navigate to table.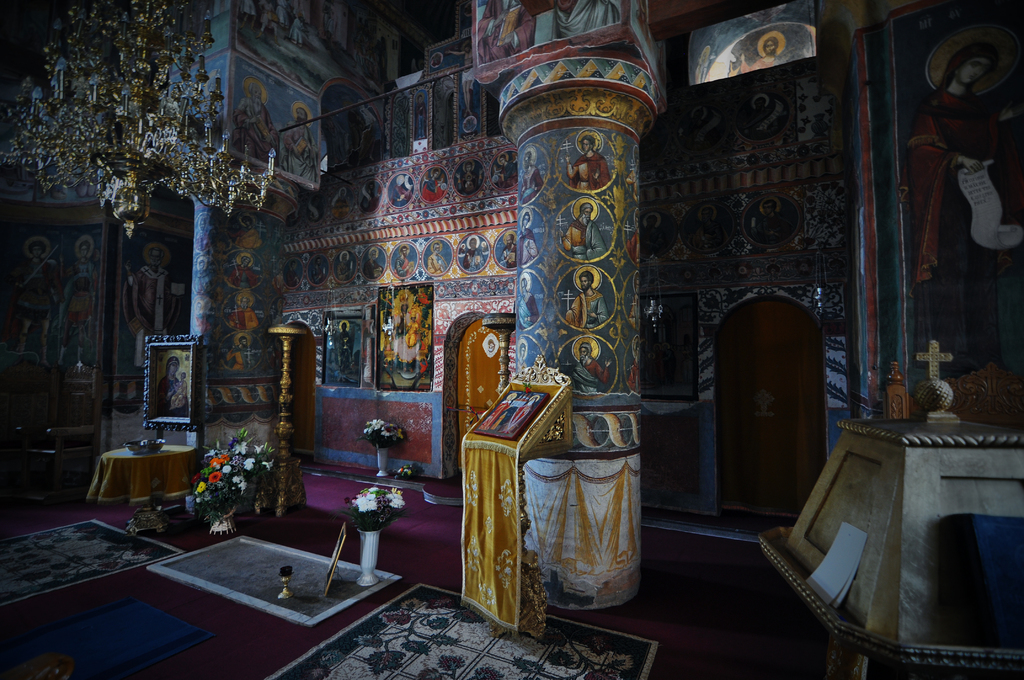
Navigation target: 89, 443, 193, 524.
